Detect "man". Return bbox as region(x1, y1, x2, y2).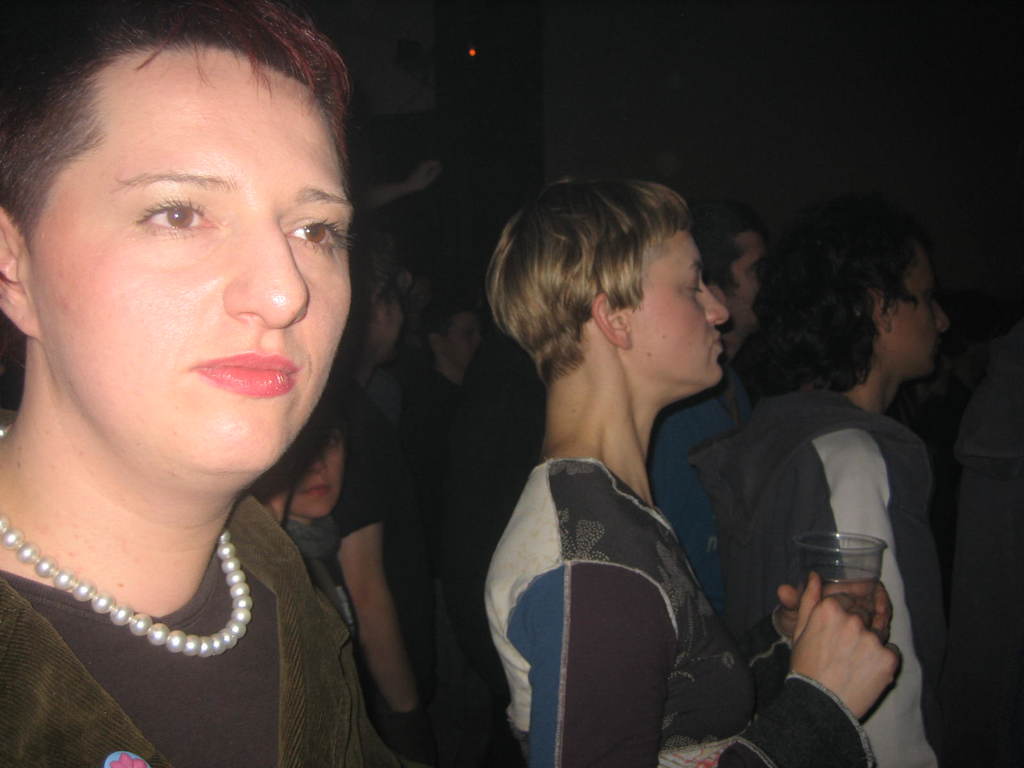
region(652, 219, 774, 609).
